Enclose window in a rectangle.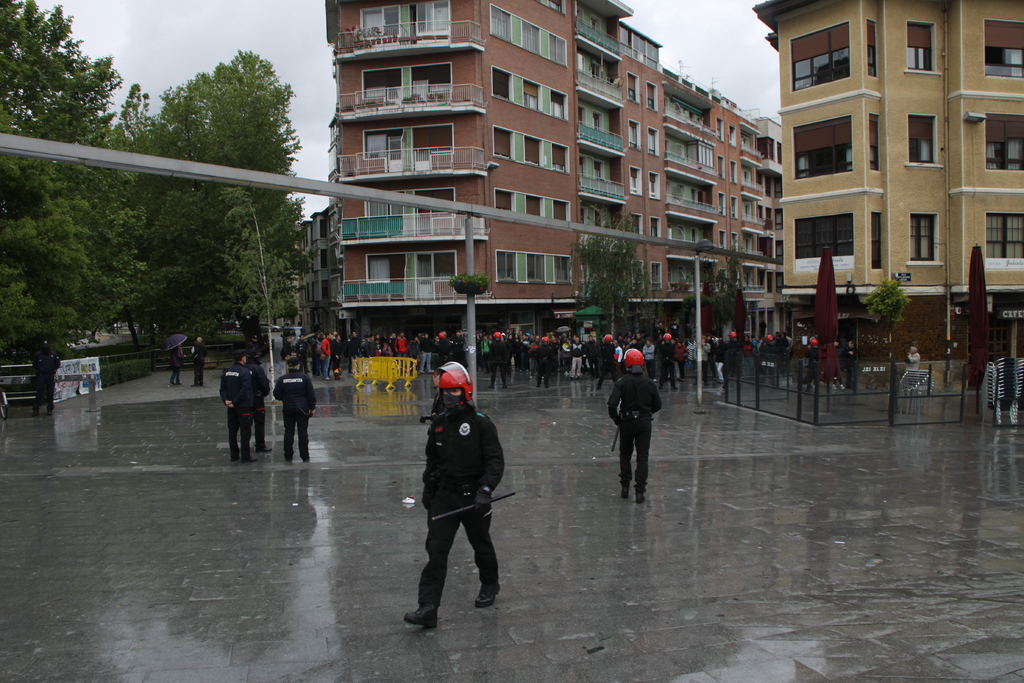
bbox=(495, 251, 519, 286).
